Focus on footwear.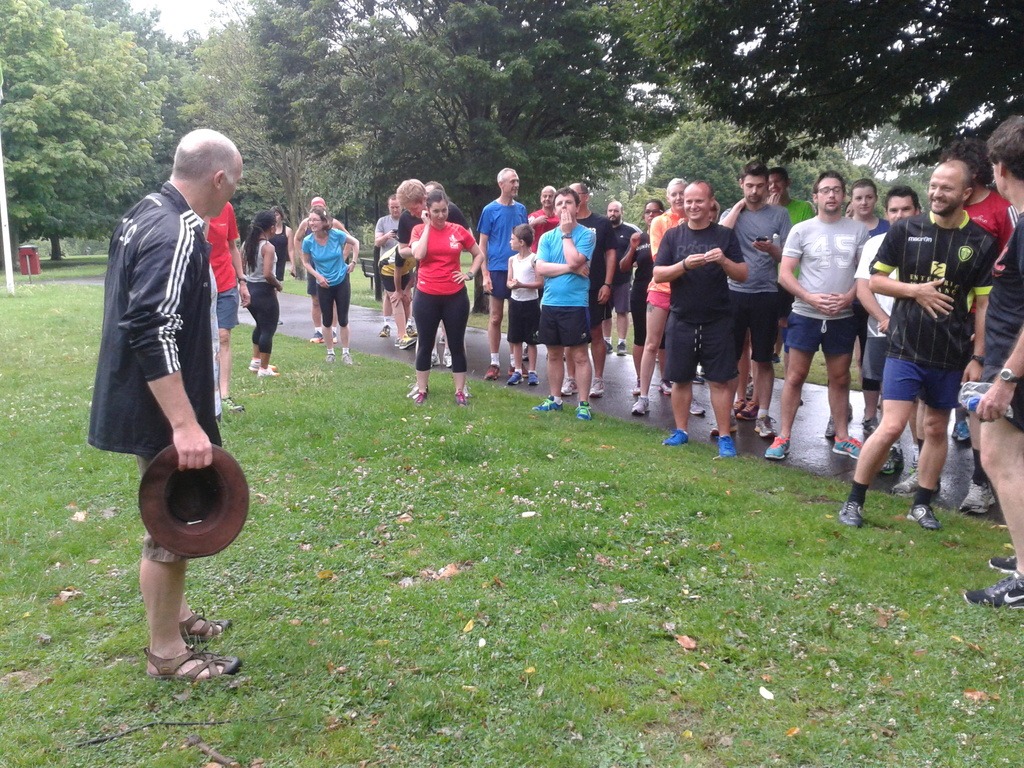
Focused at [721, 436, 739, 457].
